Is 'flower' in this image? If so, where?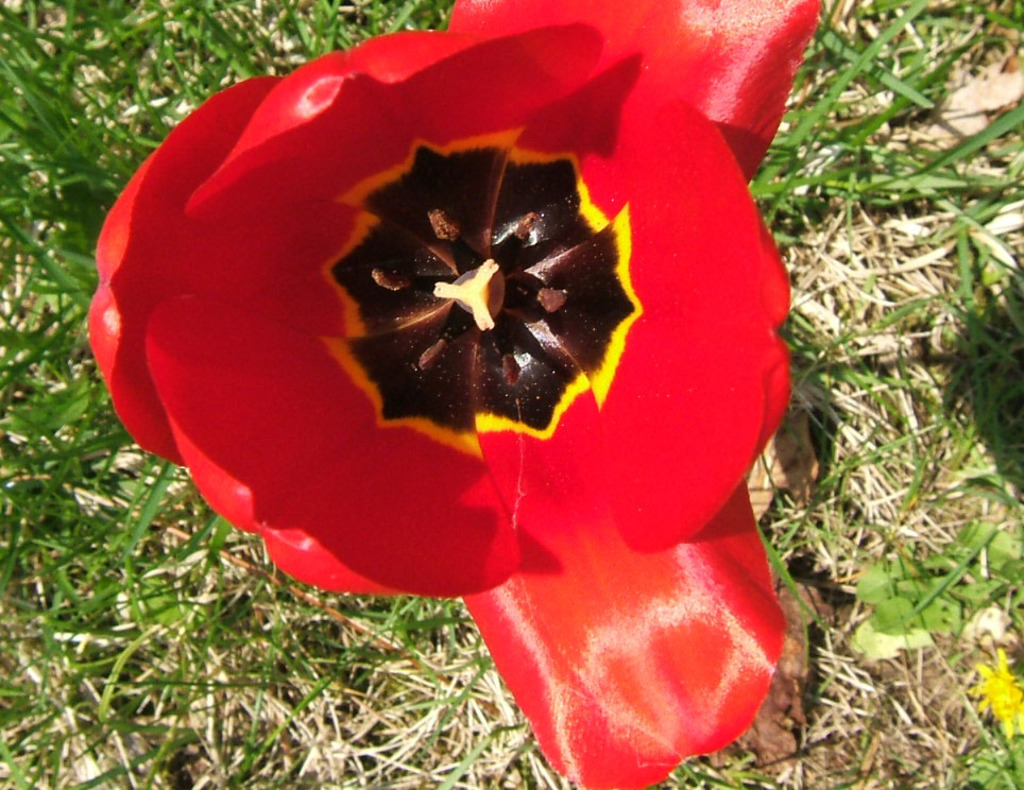
Yes, at 93, 24, 832, 703.
